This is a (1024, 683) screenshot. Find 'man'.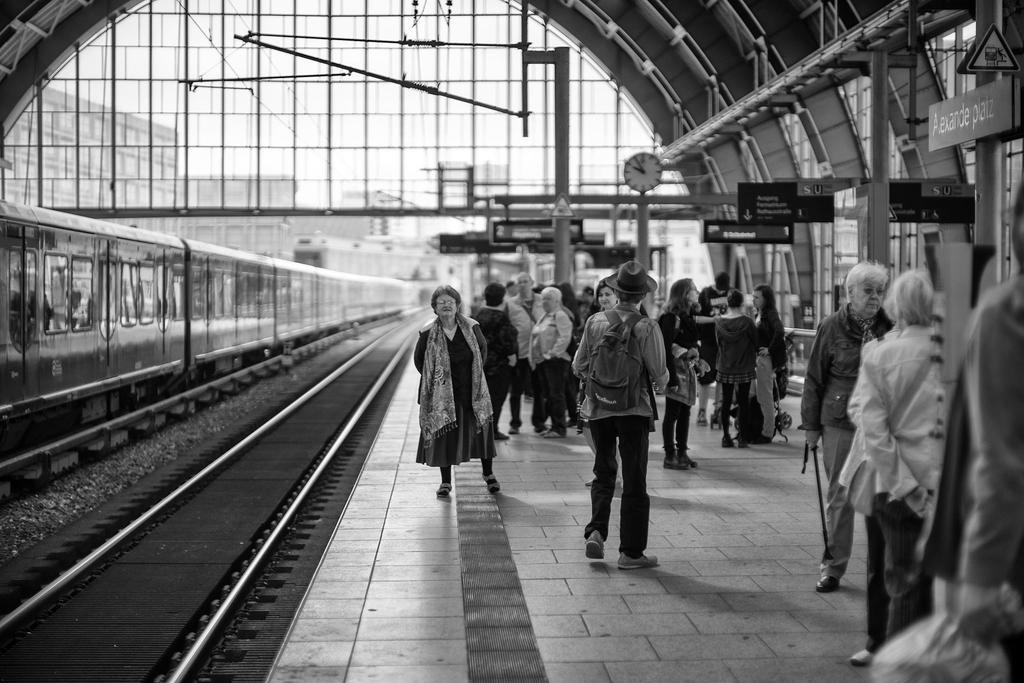
Bounding box: (470, 279, 527, 442).
